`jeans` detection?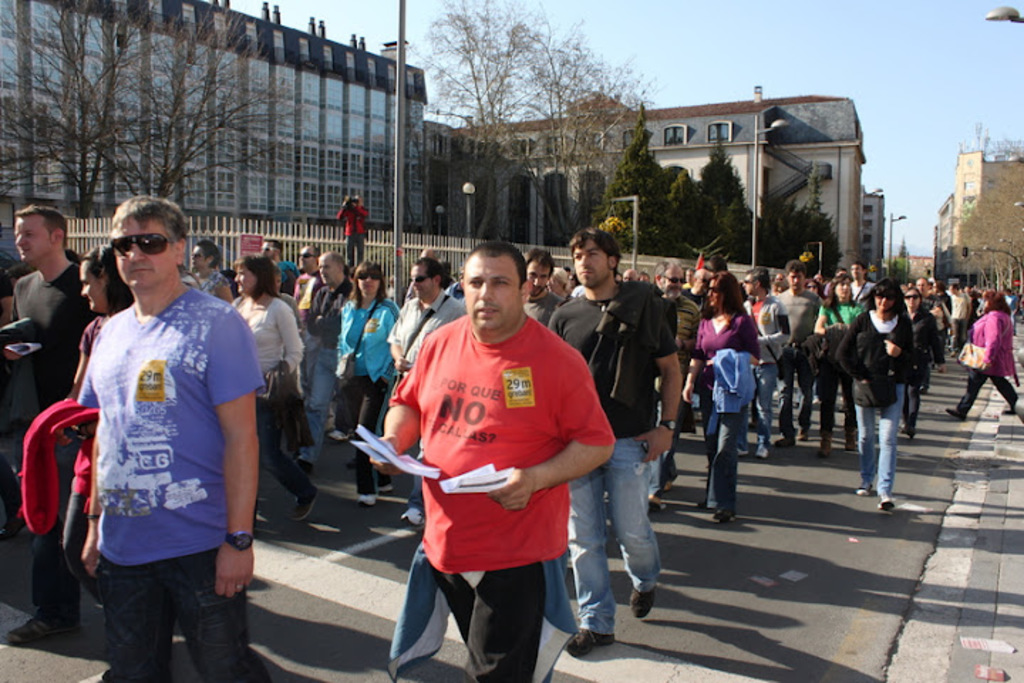
<bbox>809, 361, 856, 433</bbox>
